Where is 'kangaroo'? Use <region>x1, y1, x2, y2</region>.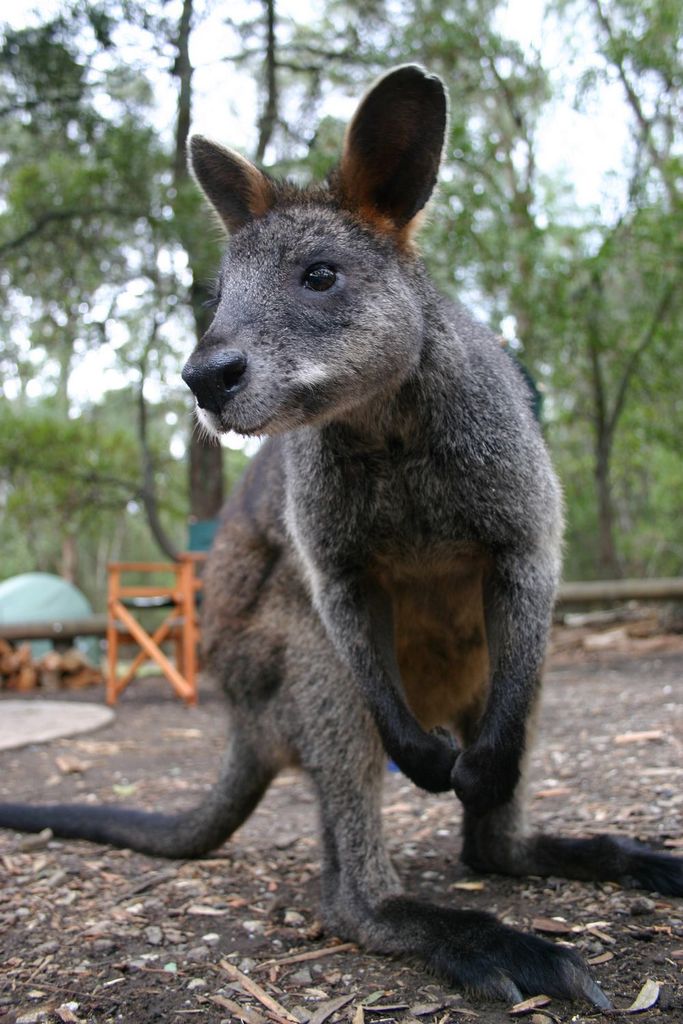
<region>0, 59, 682, 1023</region>.
